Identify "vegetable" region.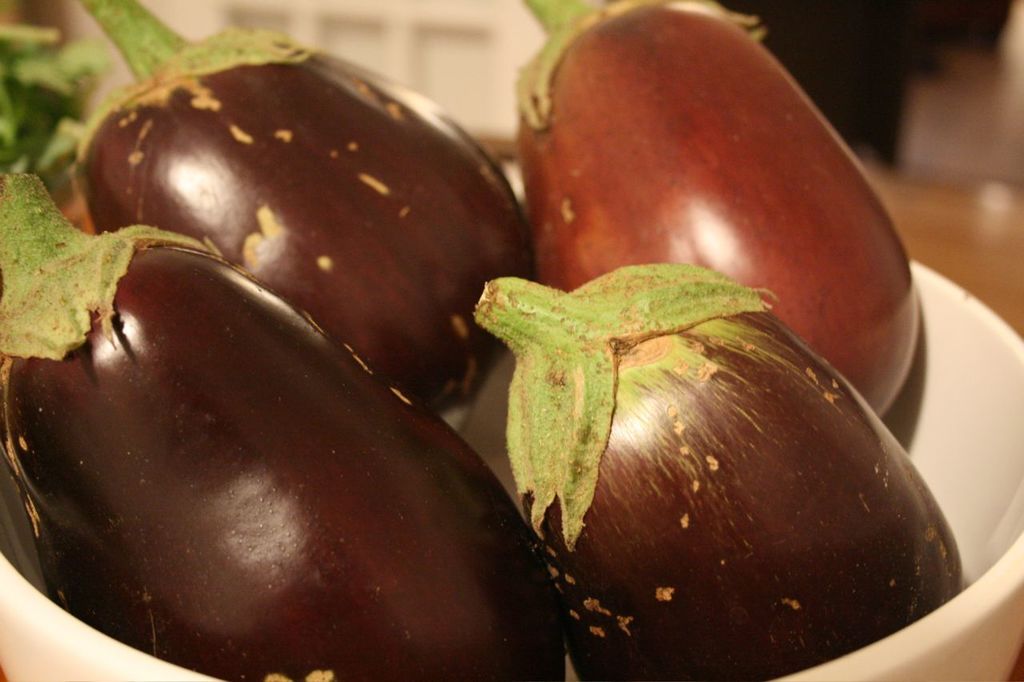
Region: 0, 170, 568, 681.
